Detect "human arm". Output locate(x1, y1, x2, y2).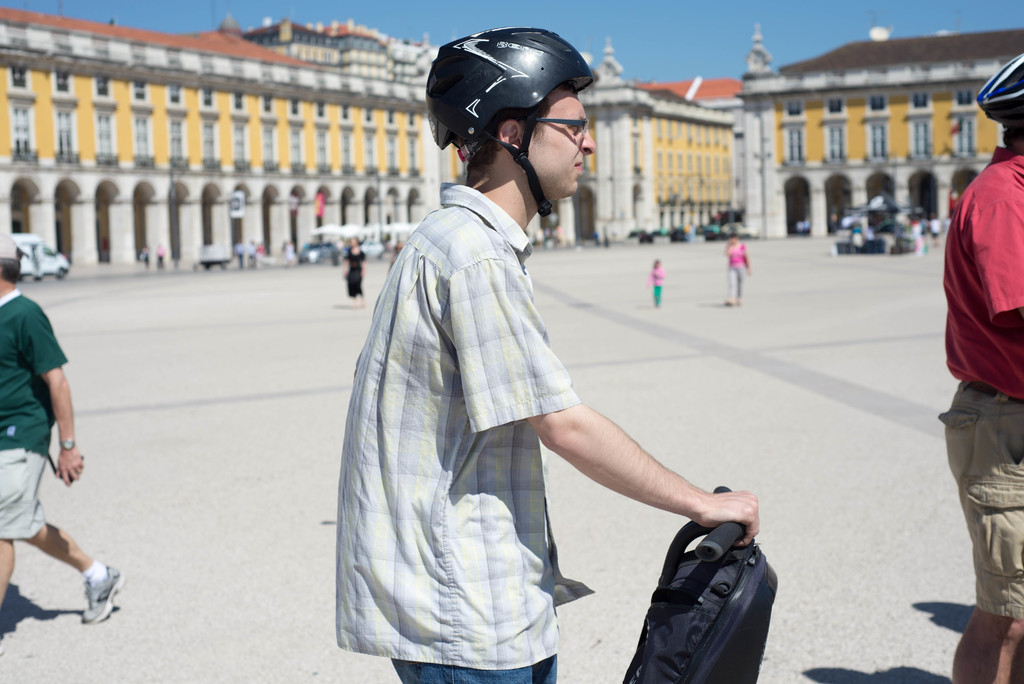
locate(743, 241, 753, 275).
